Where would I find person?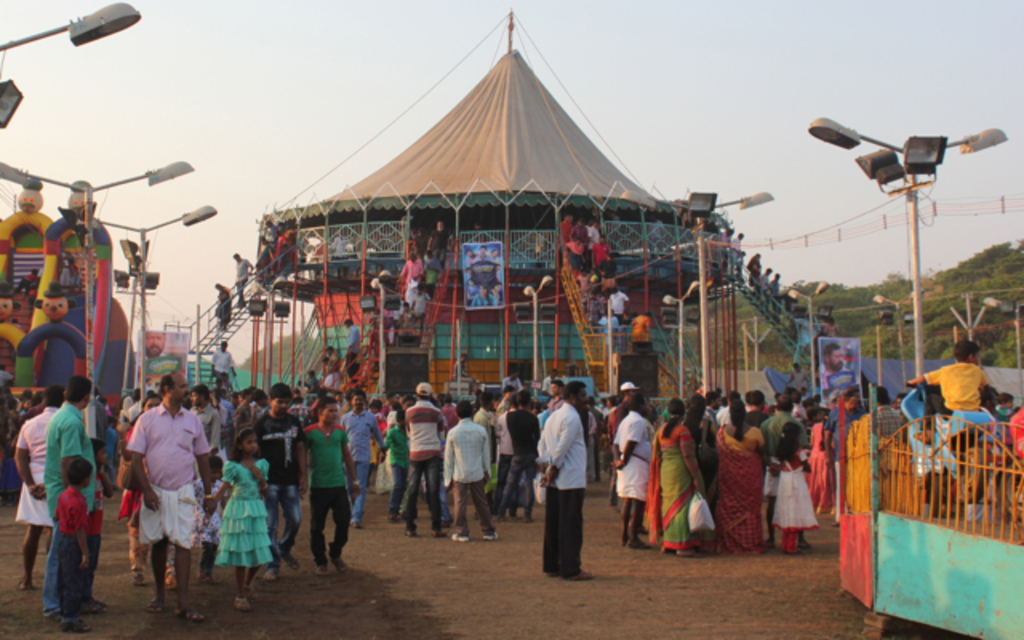
At left=763, top=272, right=776, bottom=315.
